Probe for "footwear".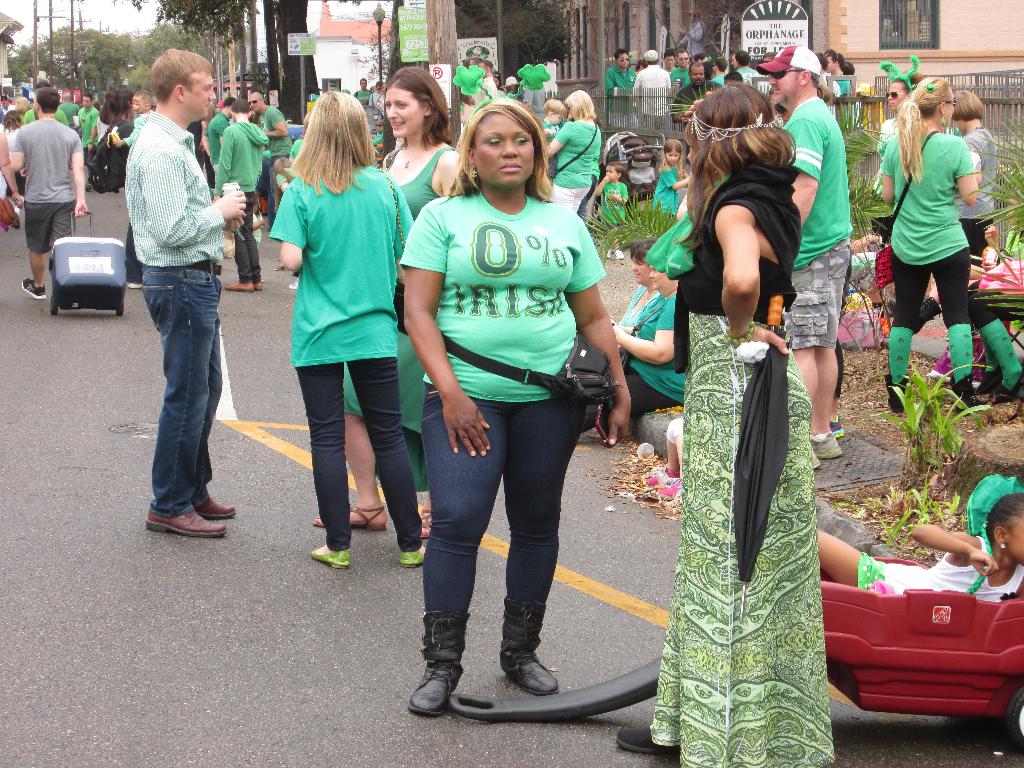
Probe result: Rect(950, 375, 980, 408).
